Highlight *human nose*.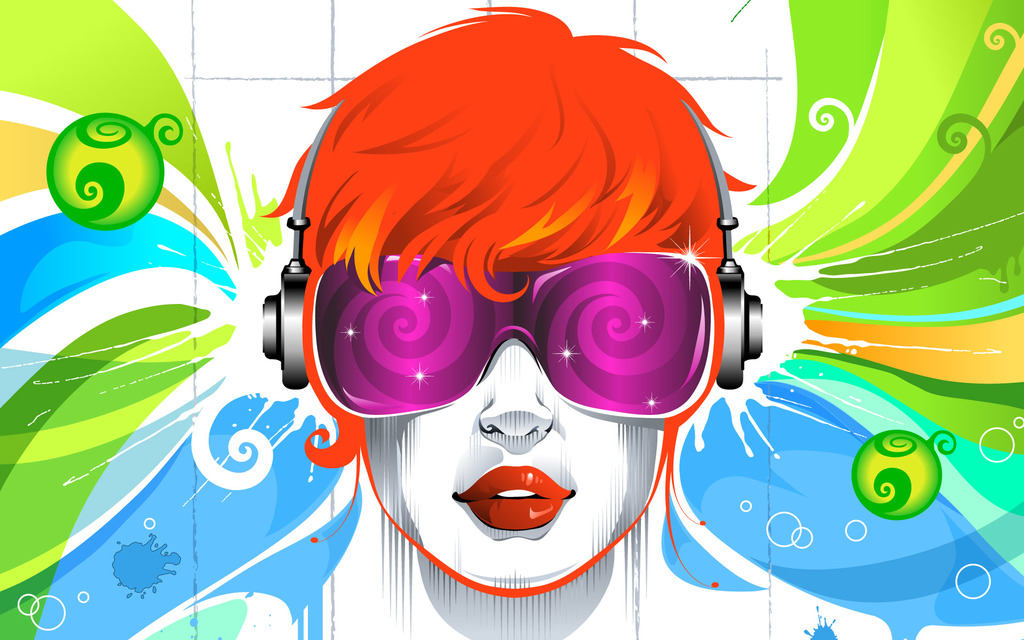
Highlighted region: (left=476, top=337, right=554, bottom=433).
